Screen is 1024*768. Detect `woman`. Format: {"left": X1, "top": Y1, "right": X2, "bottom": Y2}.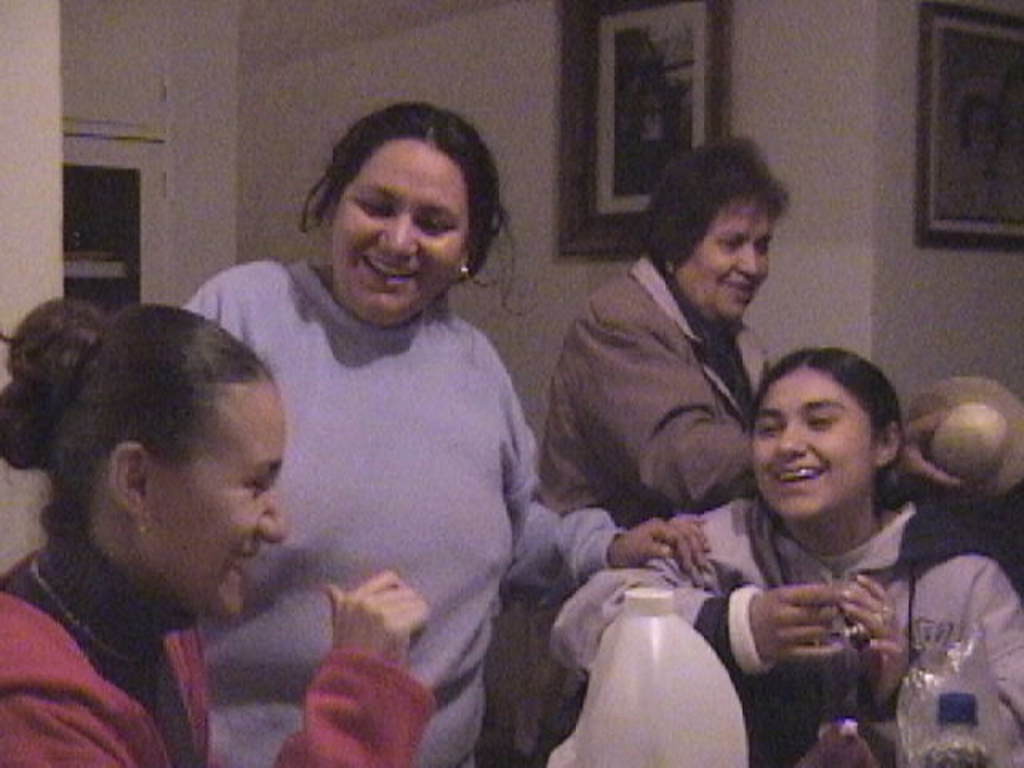
{"left": 486, "top": 131, "right": 971, "bottom": 766}.
